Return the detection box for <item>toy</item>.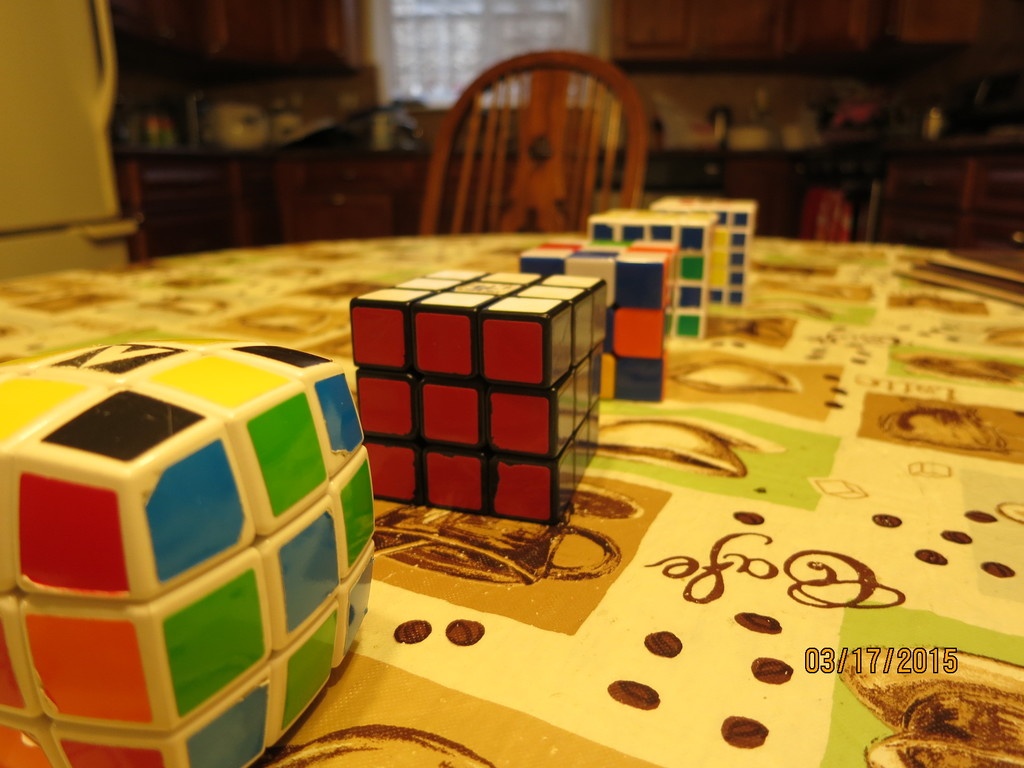
[0,304,371,767].
